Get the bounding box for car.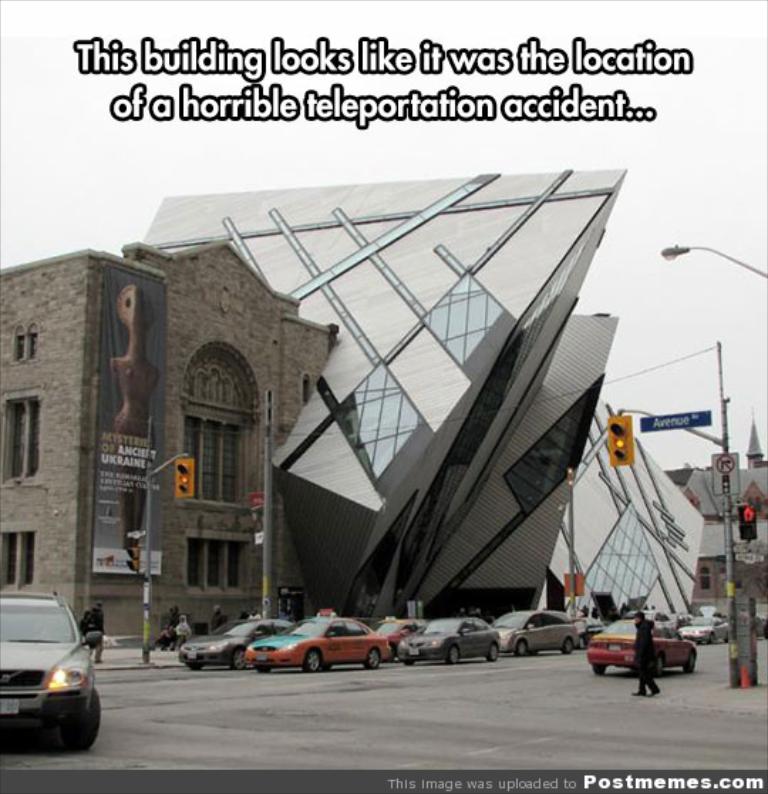
580,613,697,676.
